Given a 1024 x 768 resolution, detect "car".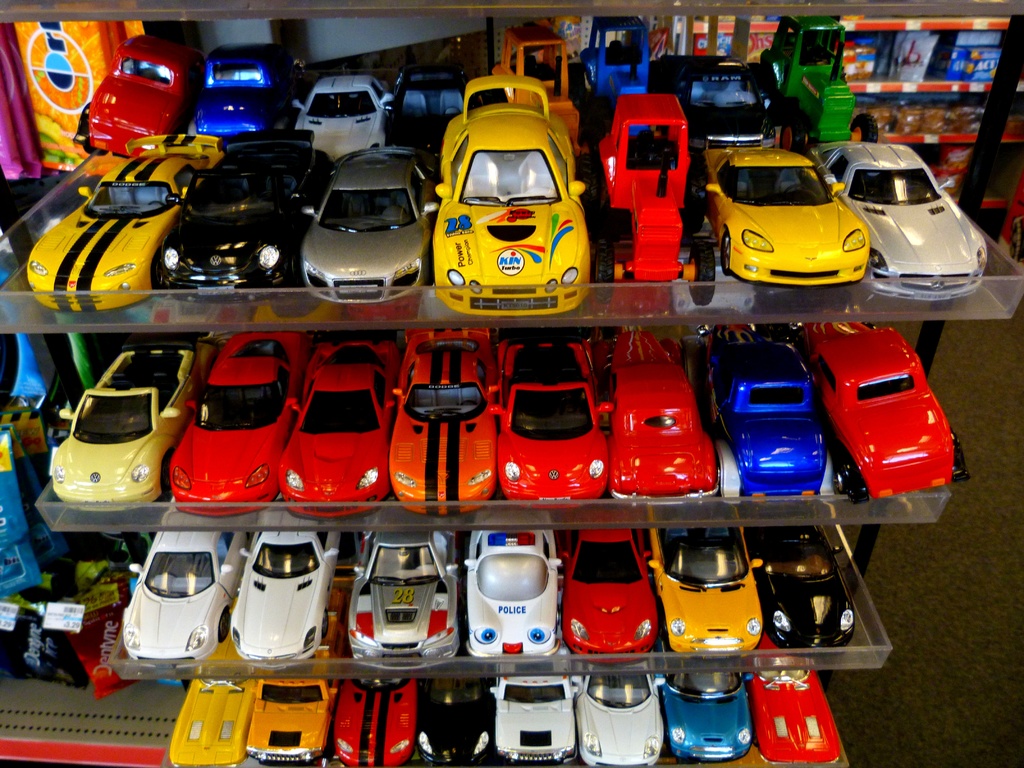
428/70/588/317.
